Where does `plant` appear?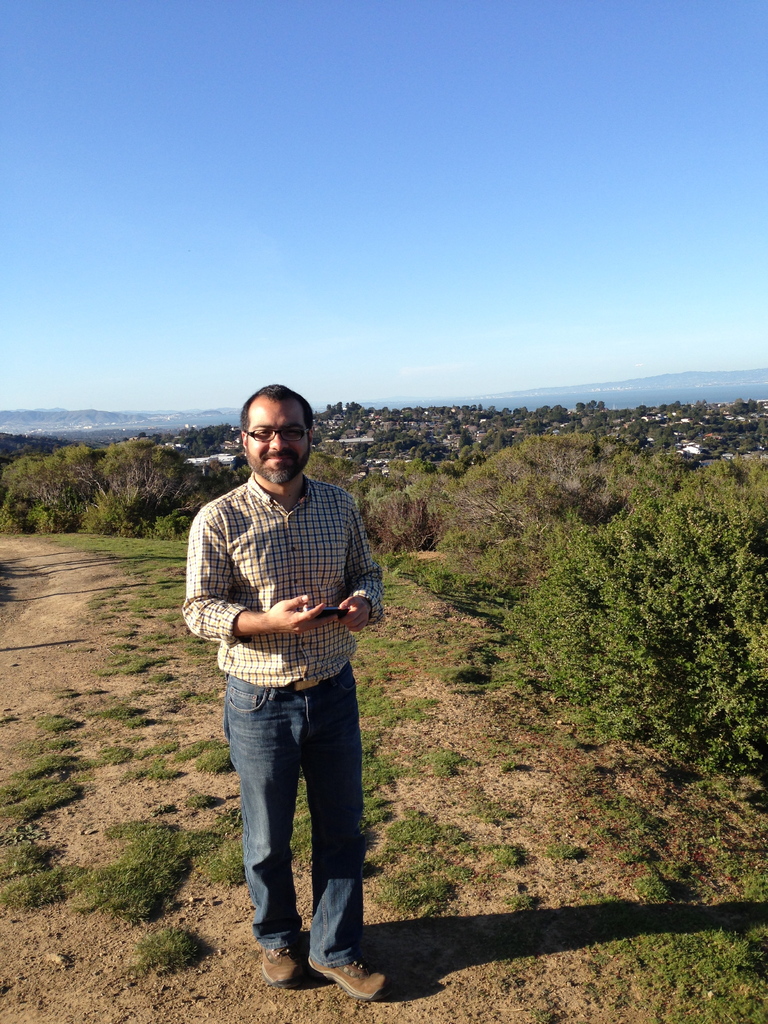
Appears at bbox=(373, 858, 457, 913).
